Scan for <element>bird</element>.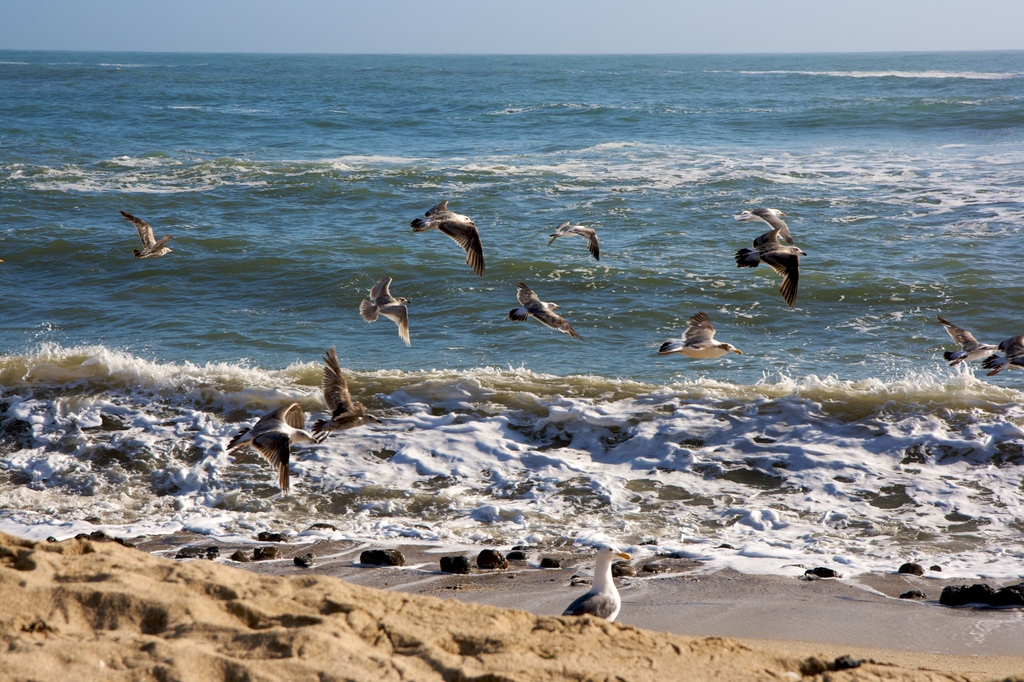
Scan result: 942:316:1002:364.
